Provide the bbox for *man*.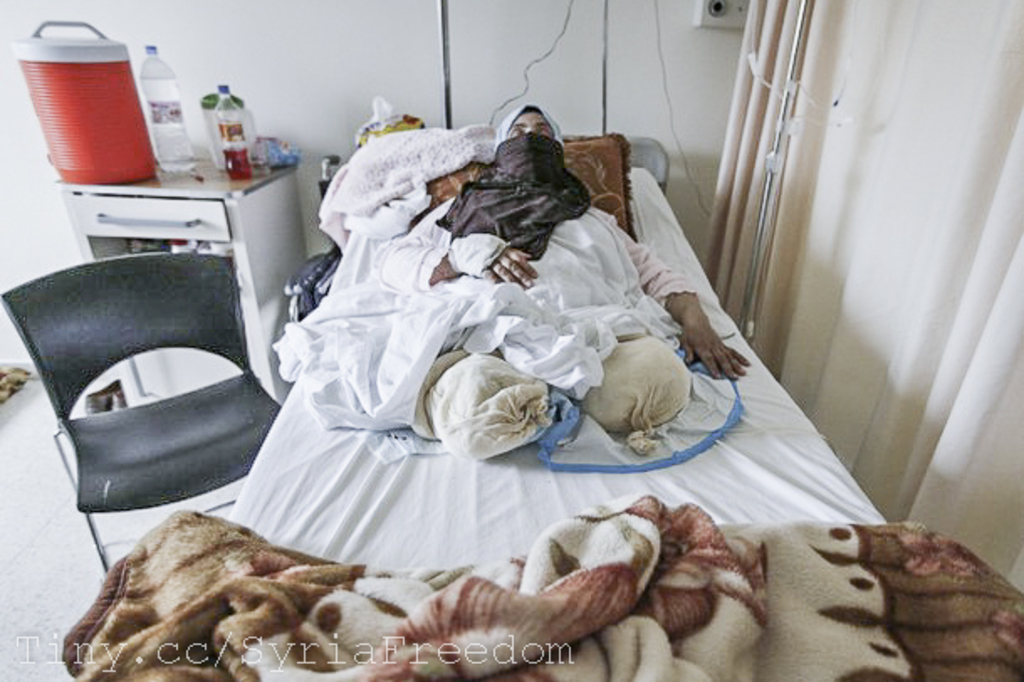
BBox(373, 102, 754, 459).
